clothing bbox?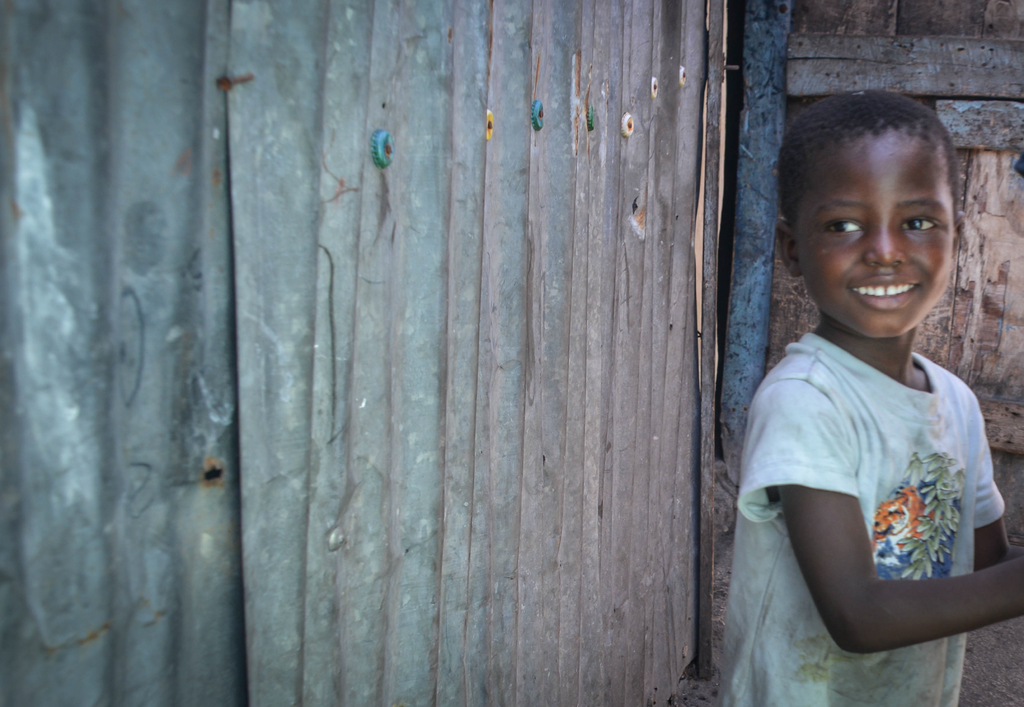
[left=712, top=324, right=1004, bottom=706]
